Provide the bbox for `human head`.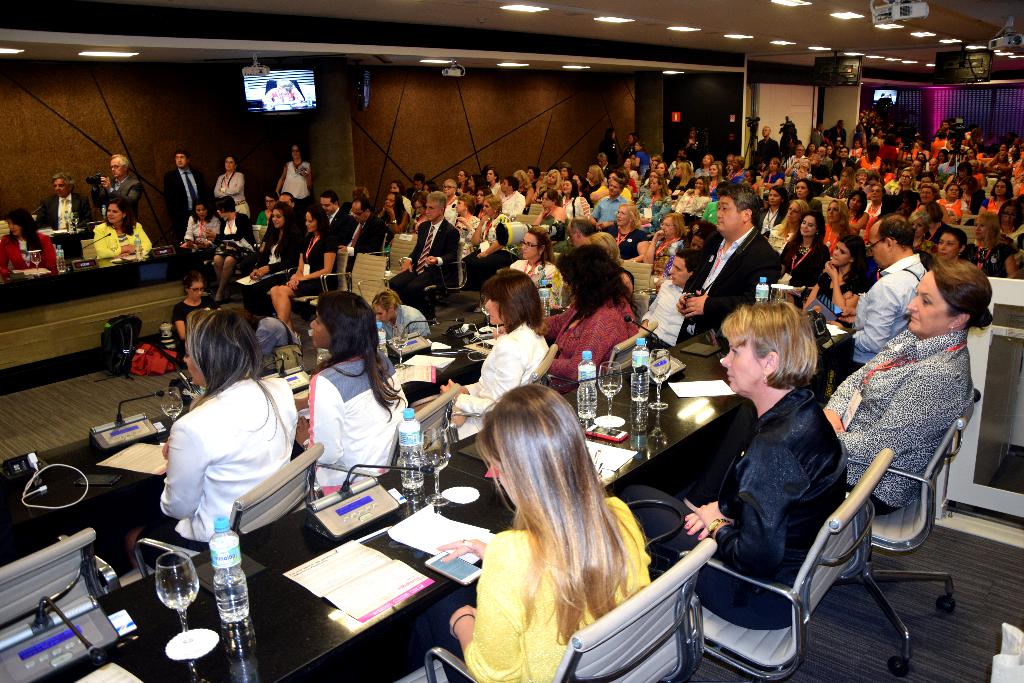
x1=48, y1=172, x2=74, y2=197.
